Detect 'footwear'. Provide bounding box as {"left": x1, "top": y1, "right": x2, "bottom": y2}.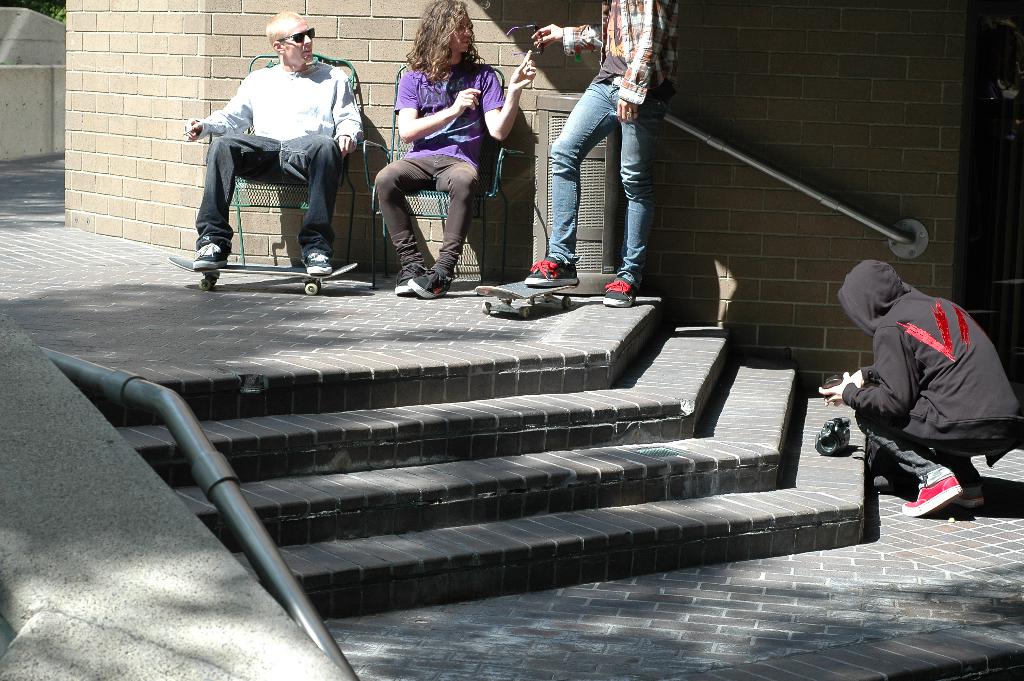
{"left": 188, "top": 243, "right": 227, "bottom": 272}.
